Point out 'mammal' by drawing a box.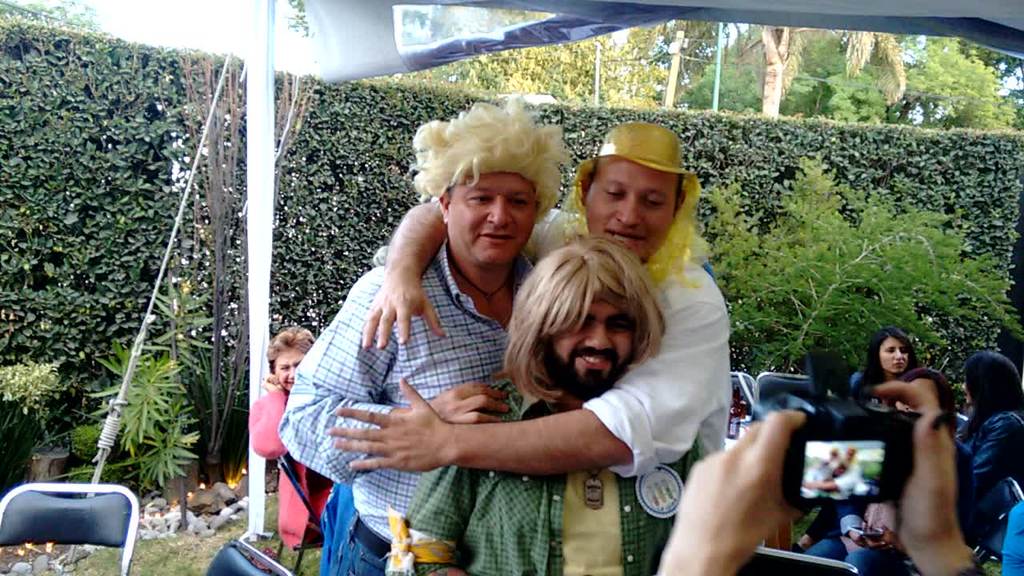
rect(856, 336, 914, 397).
